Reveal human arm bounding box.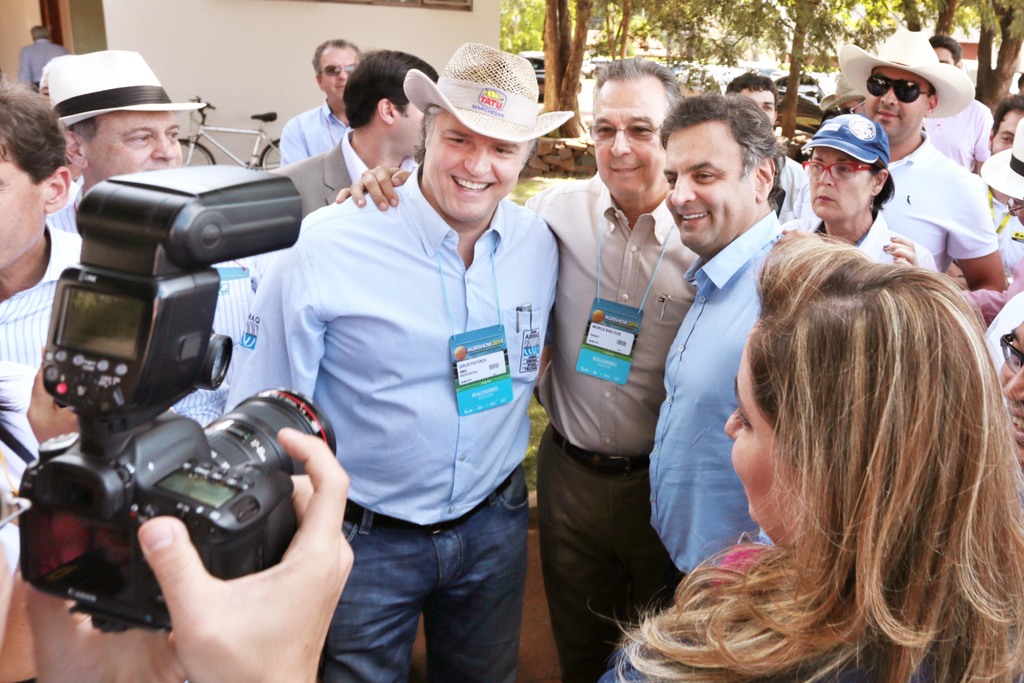
Revealed: region(275, 115, 321, 168).
